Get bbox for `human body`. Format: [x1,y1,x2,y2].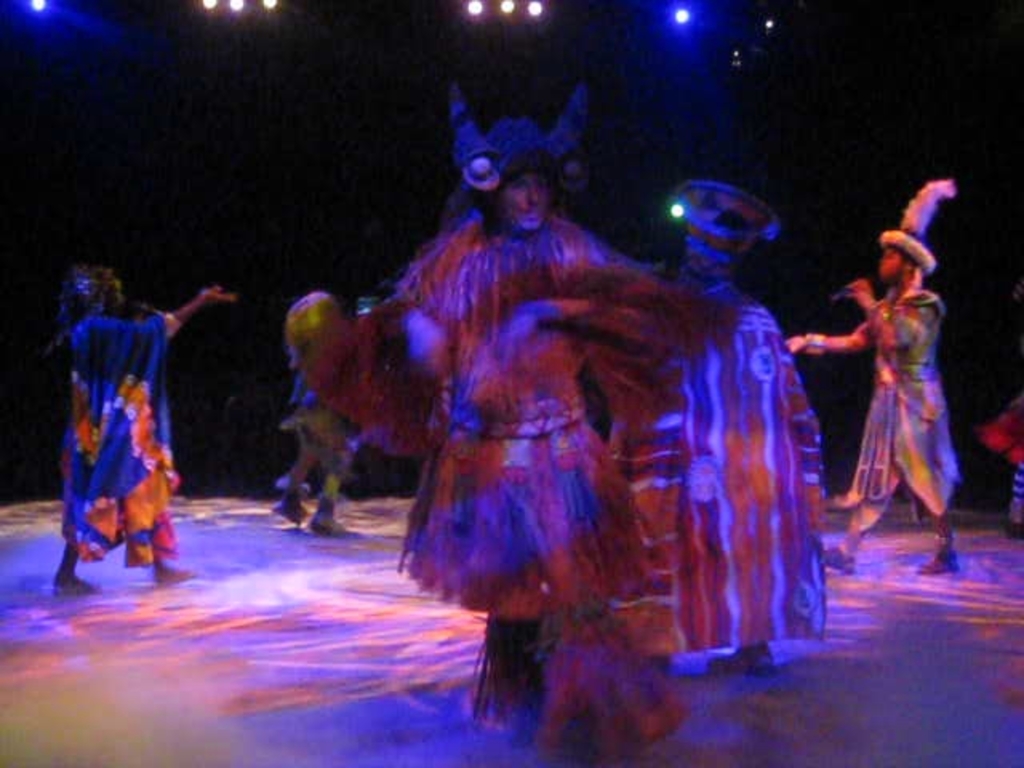
[787,182,960,584].
